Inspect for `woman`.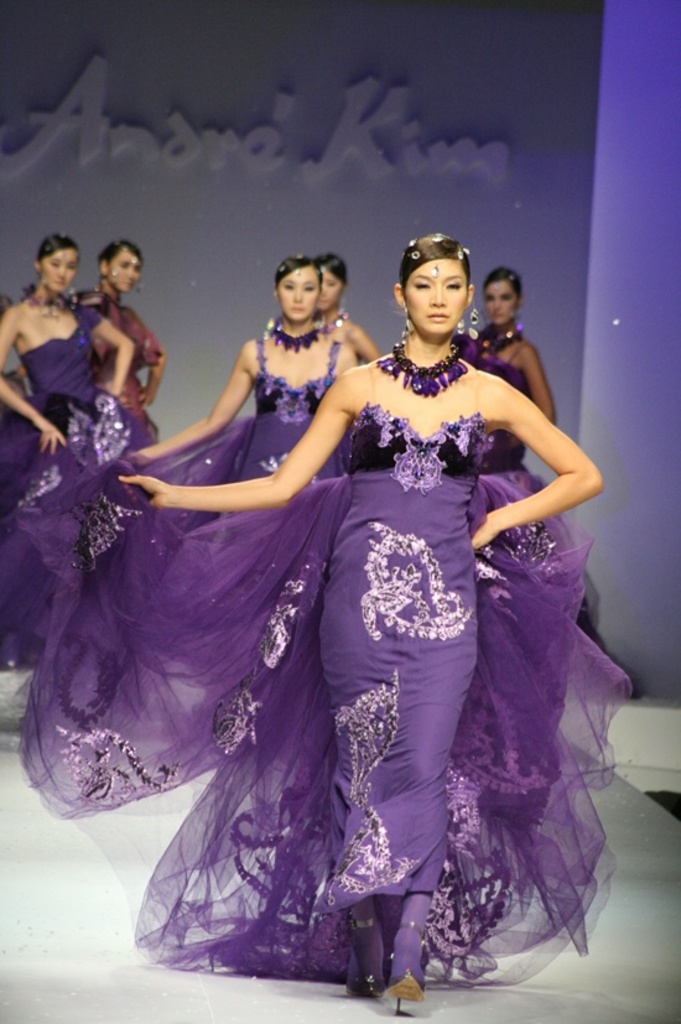
Inspection: [x1=317, y1=251, x2=380, y2=364].
